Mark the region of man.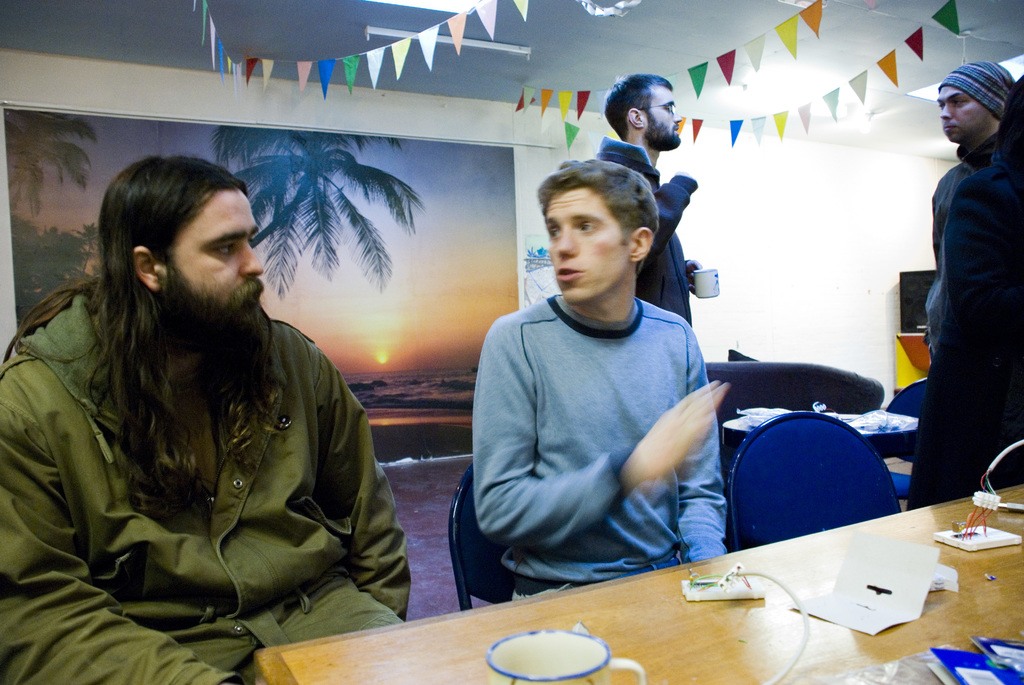
Region: locate(0, 148, 415, 684).
